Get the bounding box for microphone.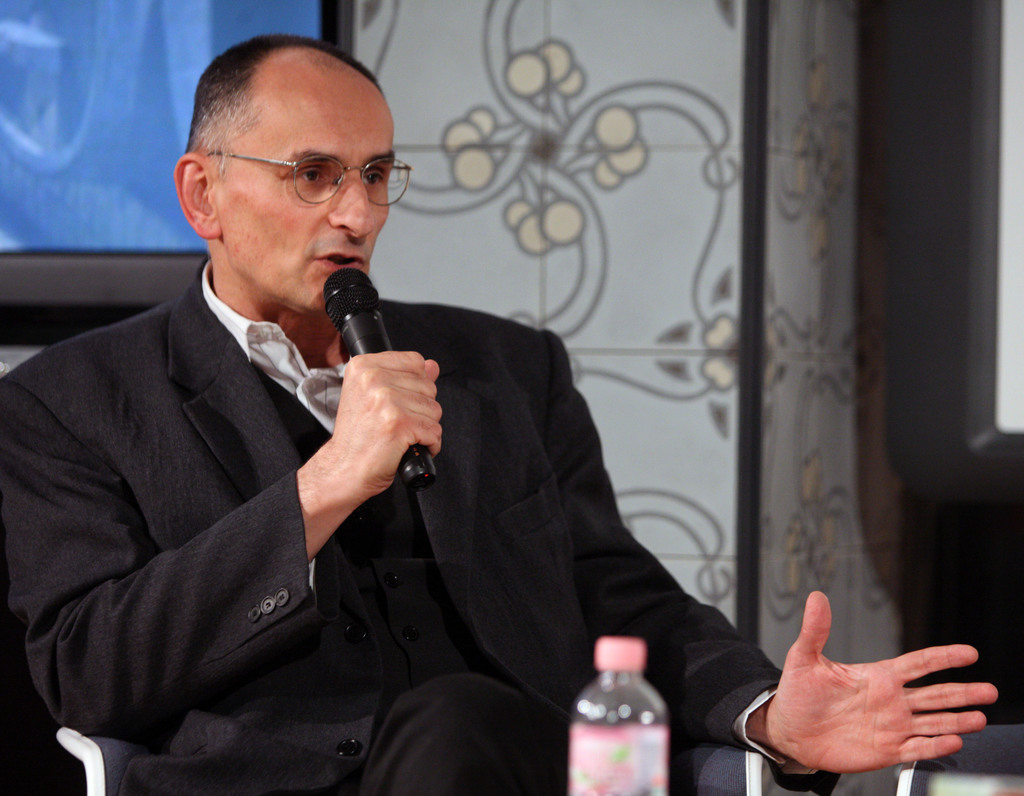
[322,263,434,491].
